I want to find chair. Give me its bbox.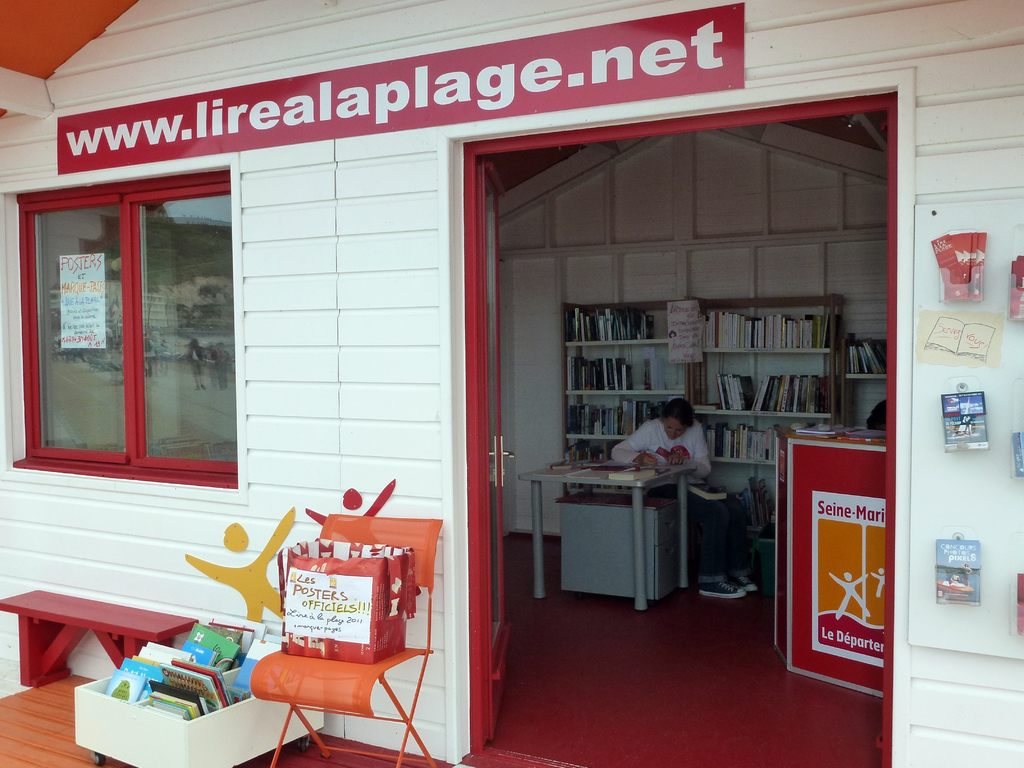
(left=234, top=529, right=416, bottom=767).
